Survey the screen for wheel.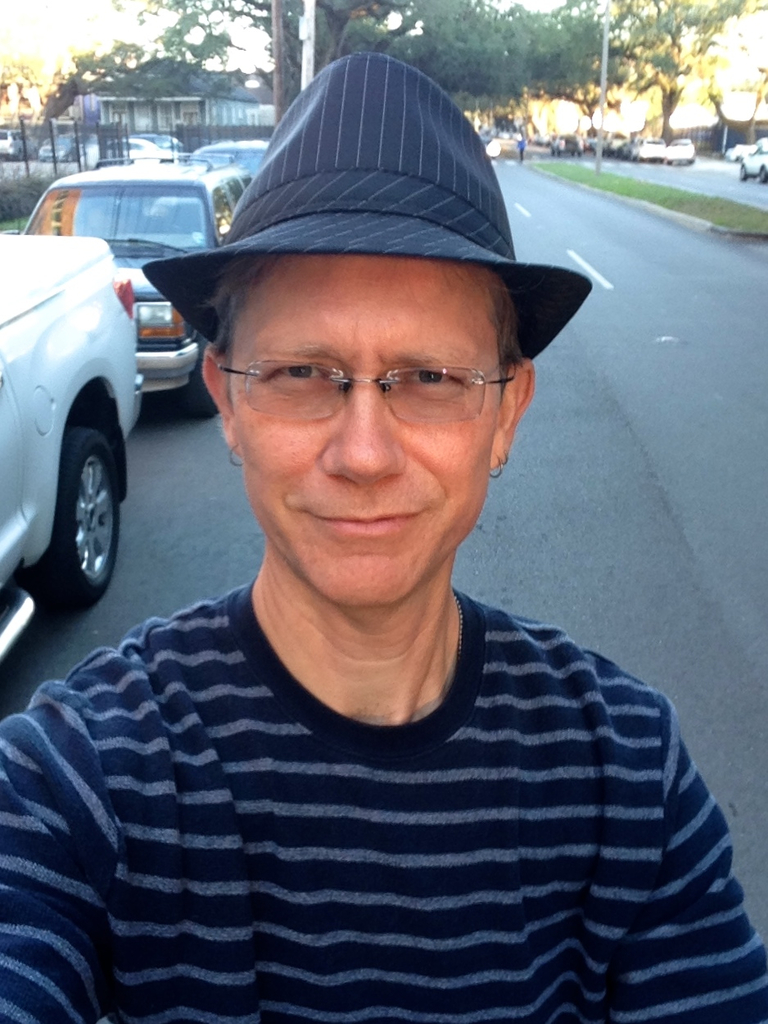
Survey found: BBox(181, 344, 215, 418).
